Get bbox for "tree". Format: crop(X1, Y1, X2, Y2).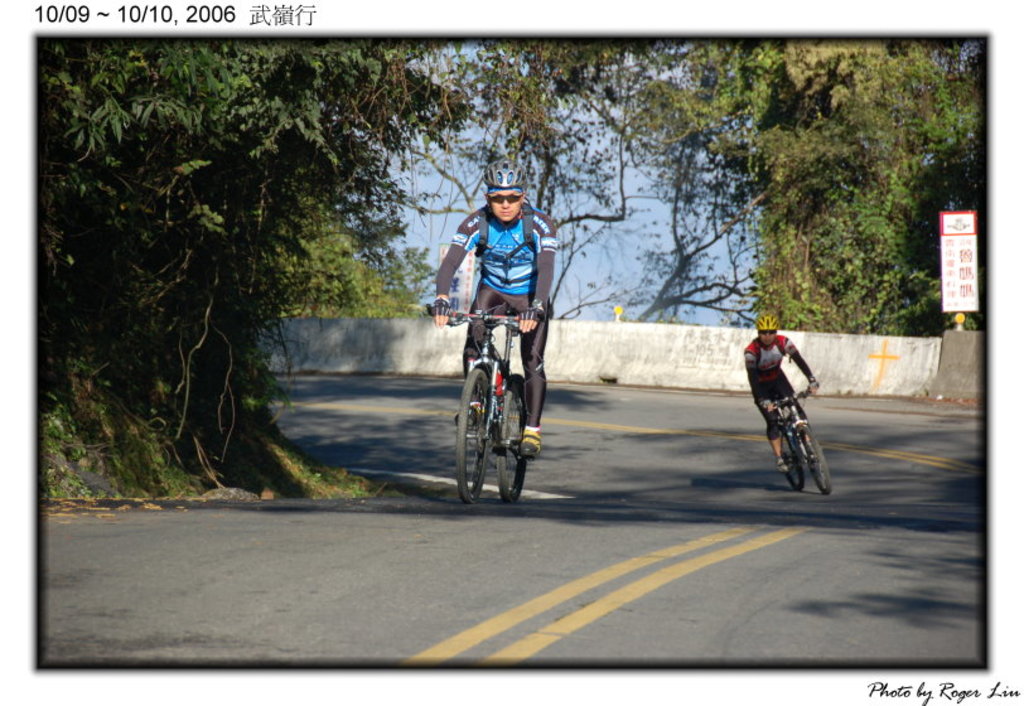
crop(57, 77, 404, 484).
